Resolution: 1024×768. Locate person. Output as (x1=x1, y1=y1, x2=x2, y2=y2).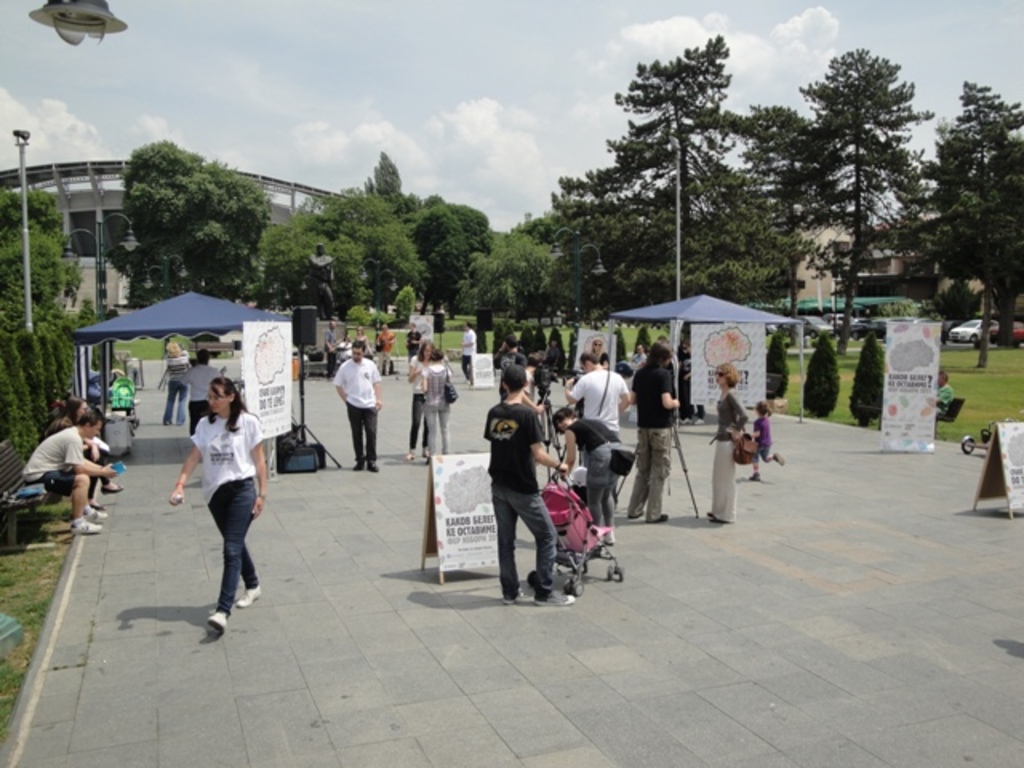
(x1=454, y1=317, x2=485, y2=386).
